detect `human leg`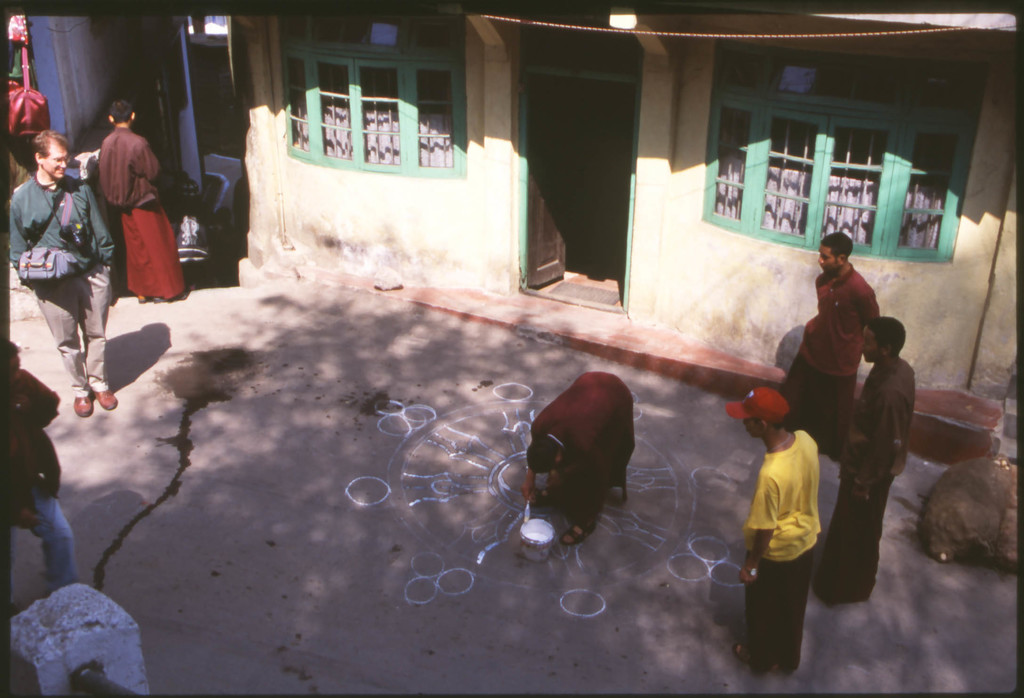
(772, 323, 823, 434)
